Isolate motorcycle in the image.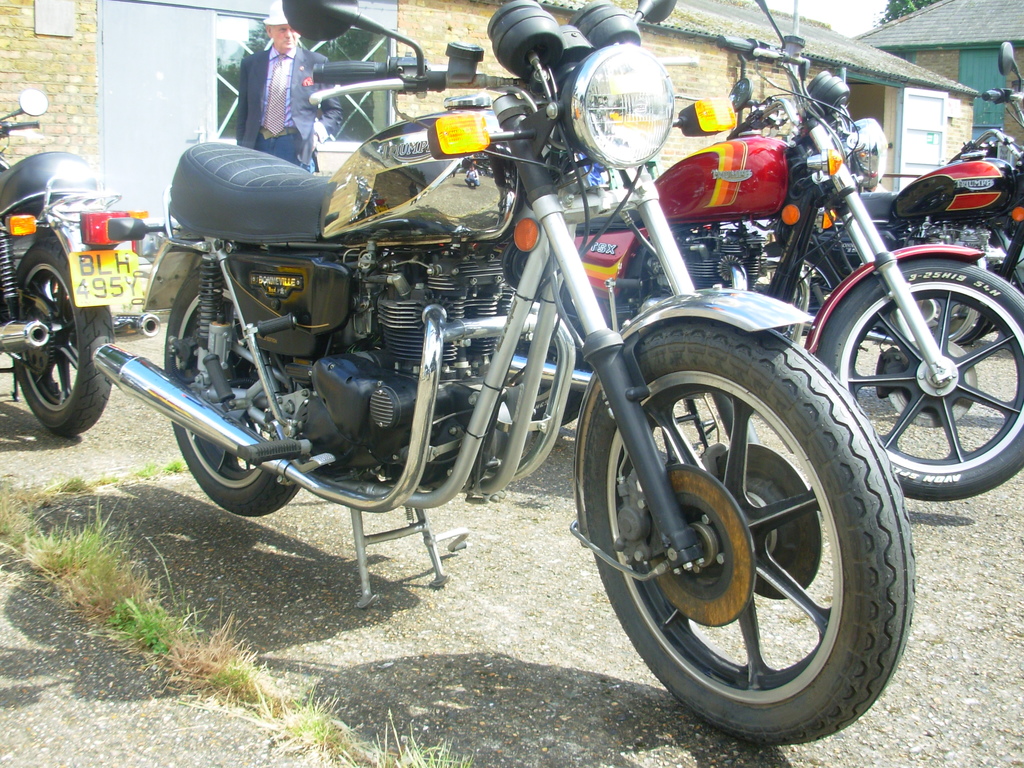
Isolated region: [x1=502, y1=31, x2=1022, y2=507].
